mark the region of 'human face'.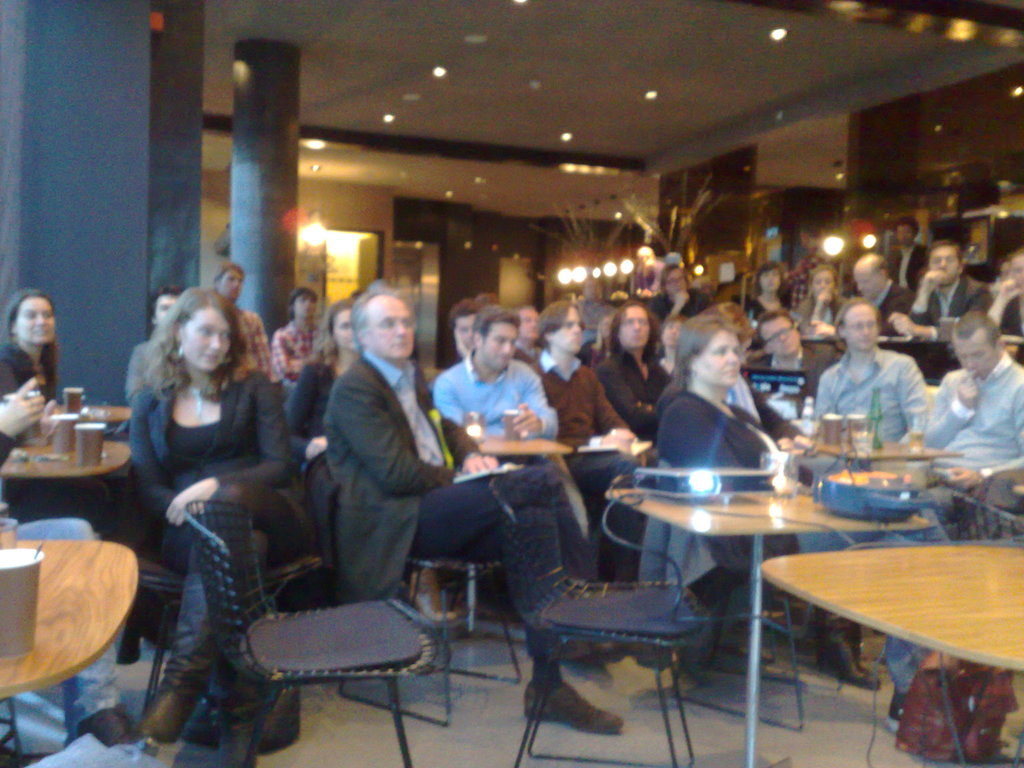
Region: [x1=852, y1=268, x2=879, y2=300].
